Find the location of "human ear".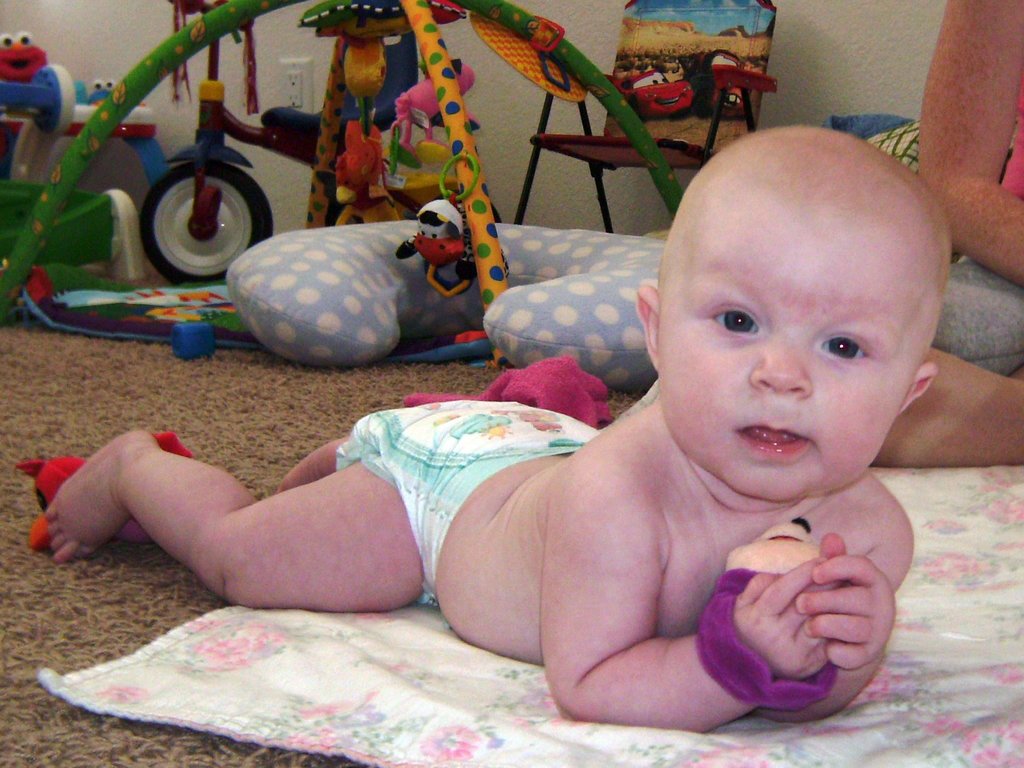
Location: detection(636, 284, 661, 368).
